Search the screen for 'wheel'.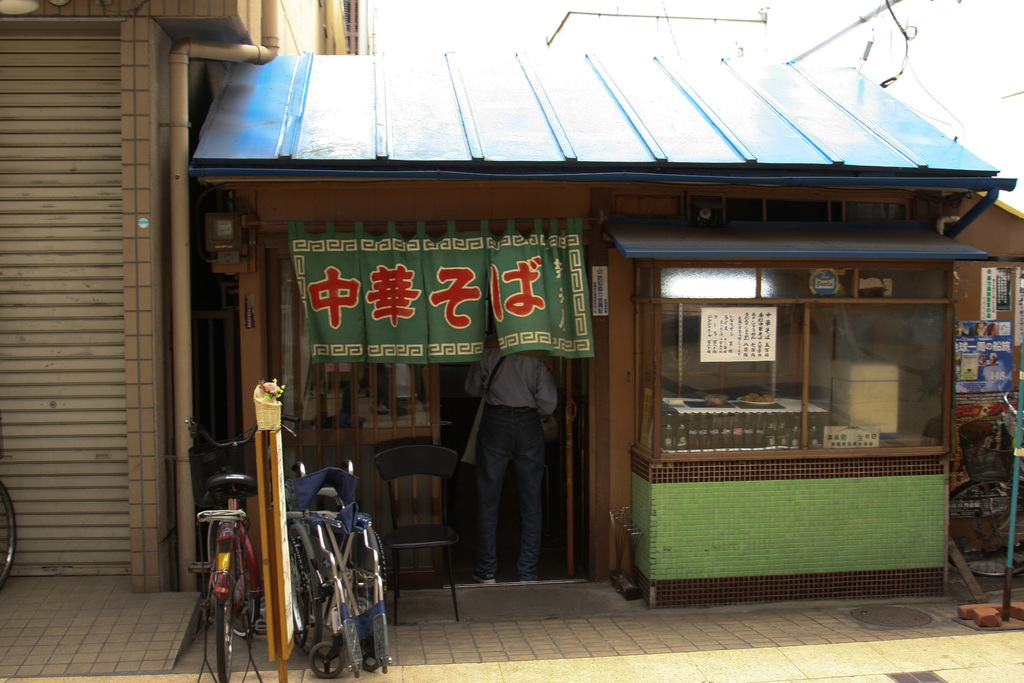
Found at 0 476 20 592.
